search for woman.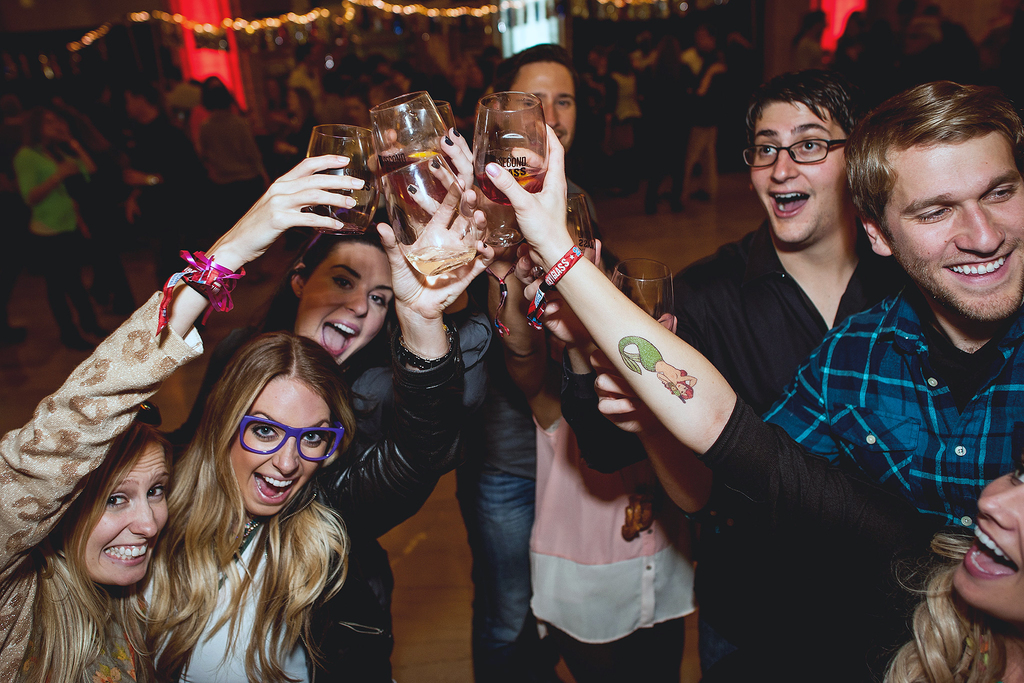
Found at 159:128:477:682.
